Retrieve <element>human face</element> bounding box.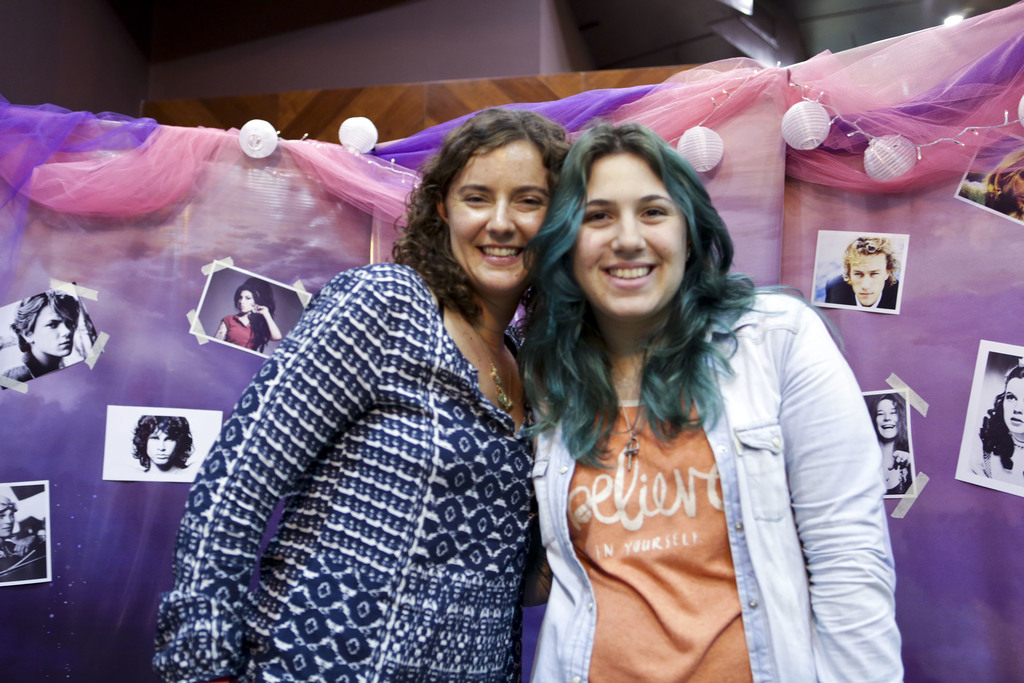
Bounding box: [x1=146, y1=424, x2=175, y2=466].
